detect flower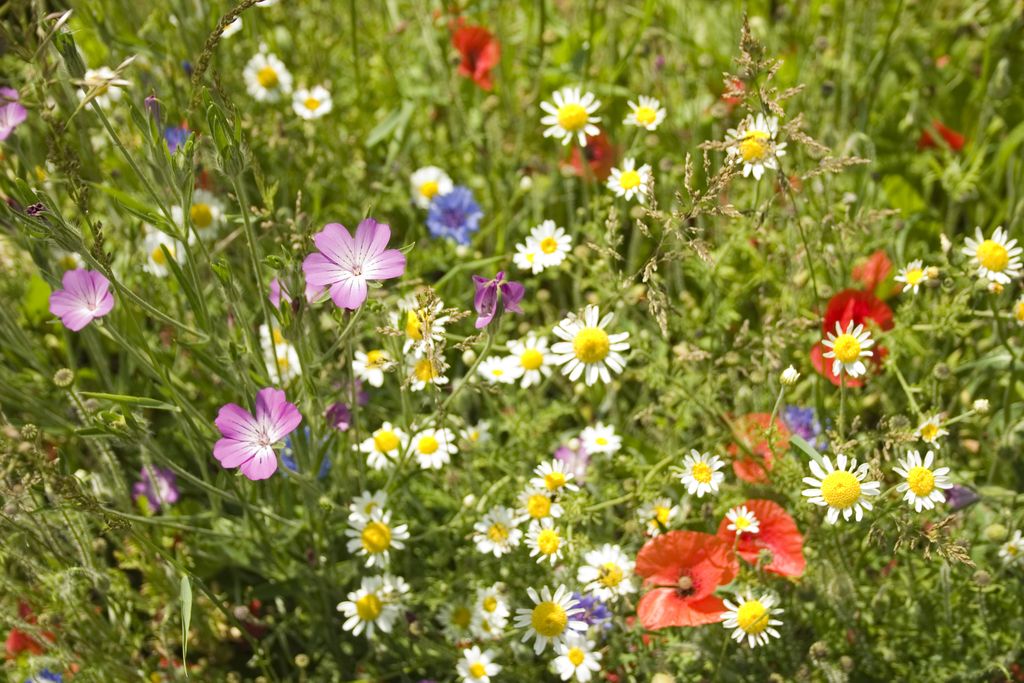
[left=620, top=95, right=664, bottom=133]
